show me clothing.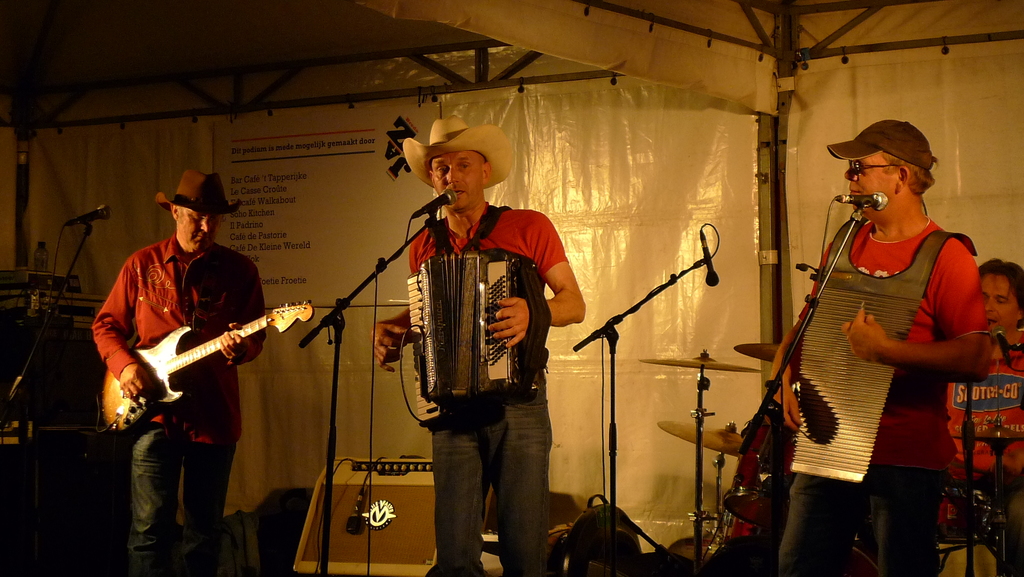
clothing is here: 947, 327, 1023, 499.
